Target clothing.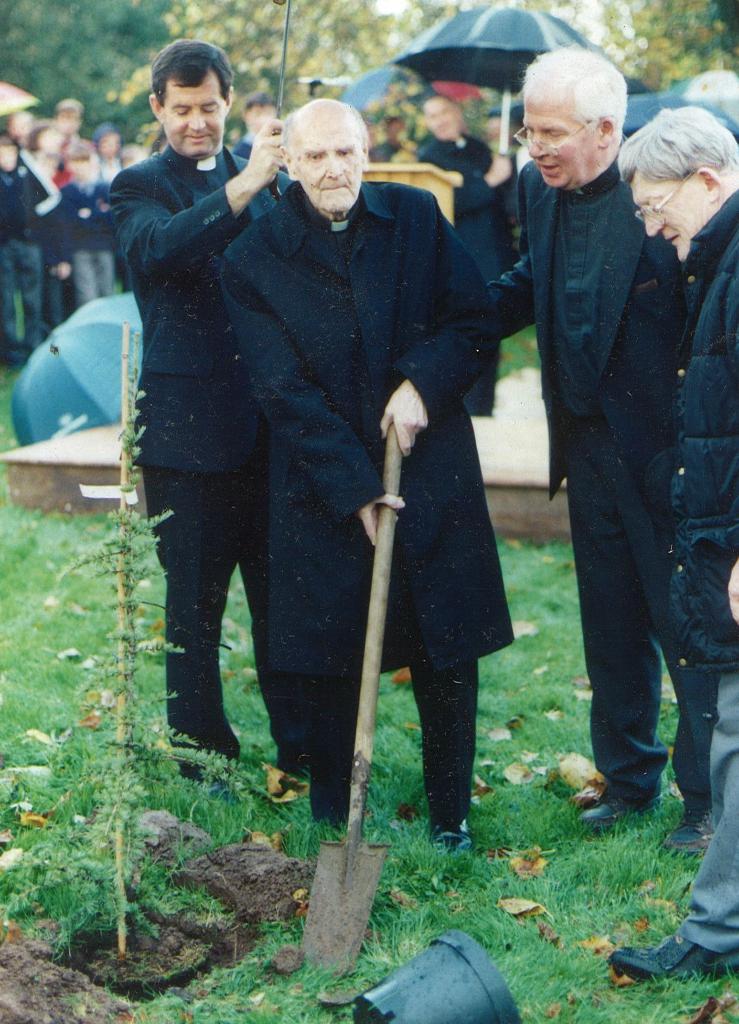
Target region: <bbox>486, 132, 703, 801</bbox>.
